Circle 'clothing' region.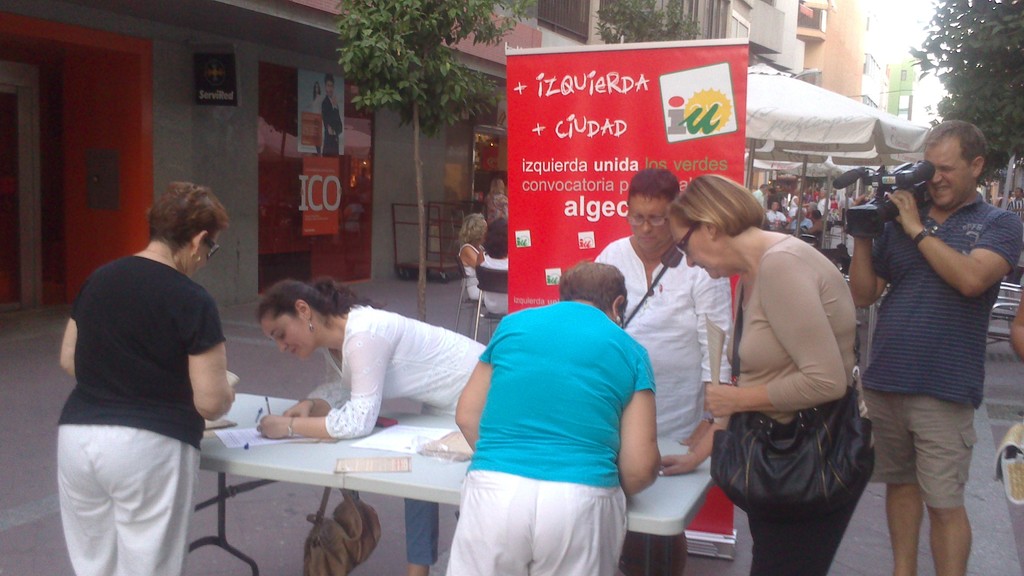
Region: <box>307,302,486,566</box>.
